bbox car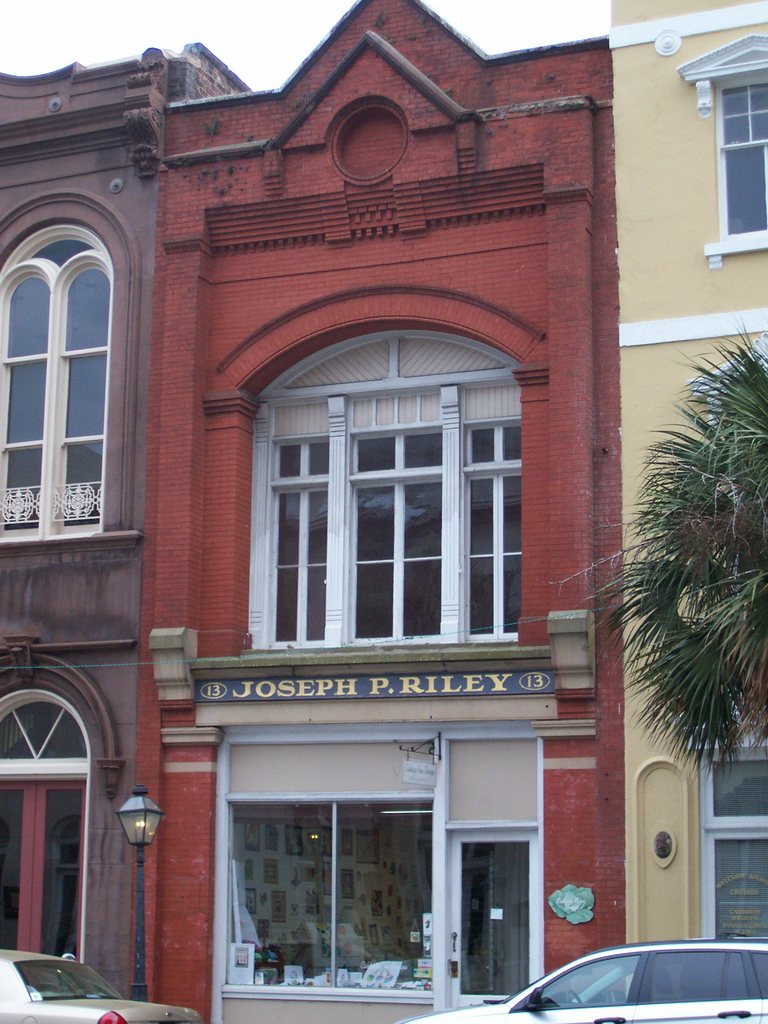
{"left": 512, "top": 939, "right": 767, "bottom": 1023}
